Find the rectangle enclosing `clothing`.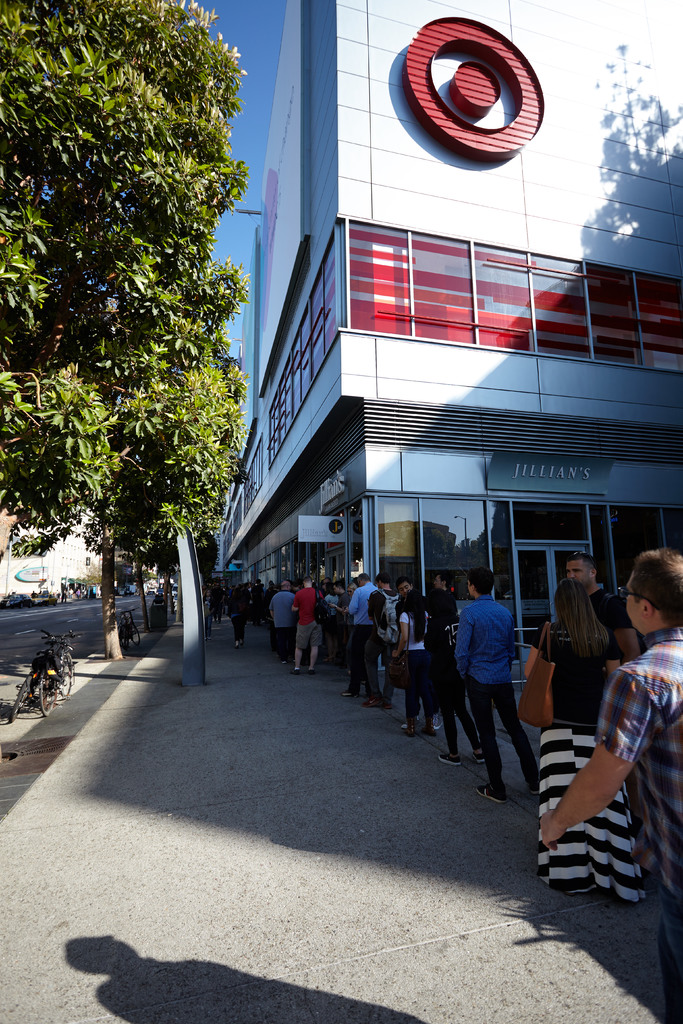
bbox=(265, 590, 293, 664).
